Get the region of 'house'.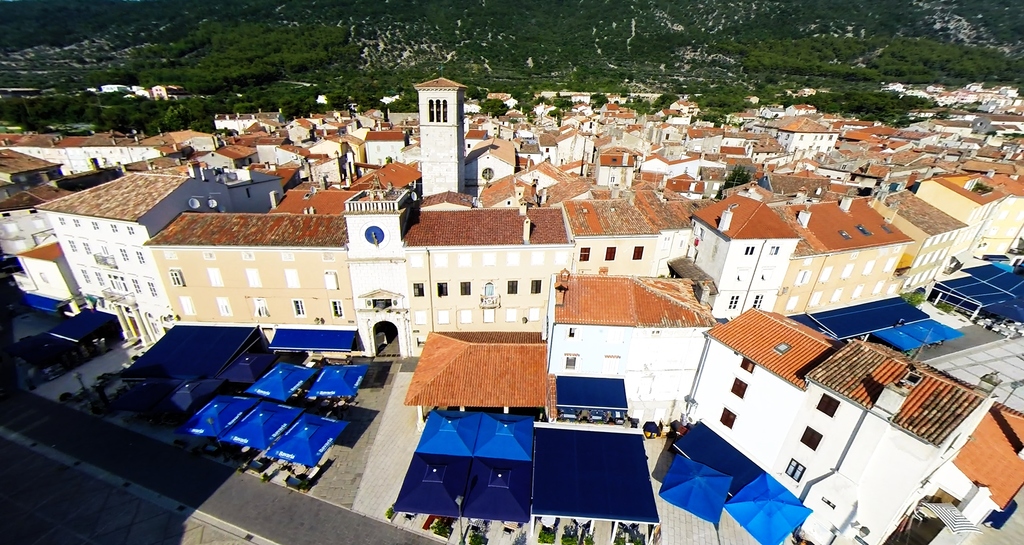
x1=548, y1=269, x2=708, y2=422.
